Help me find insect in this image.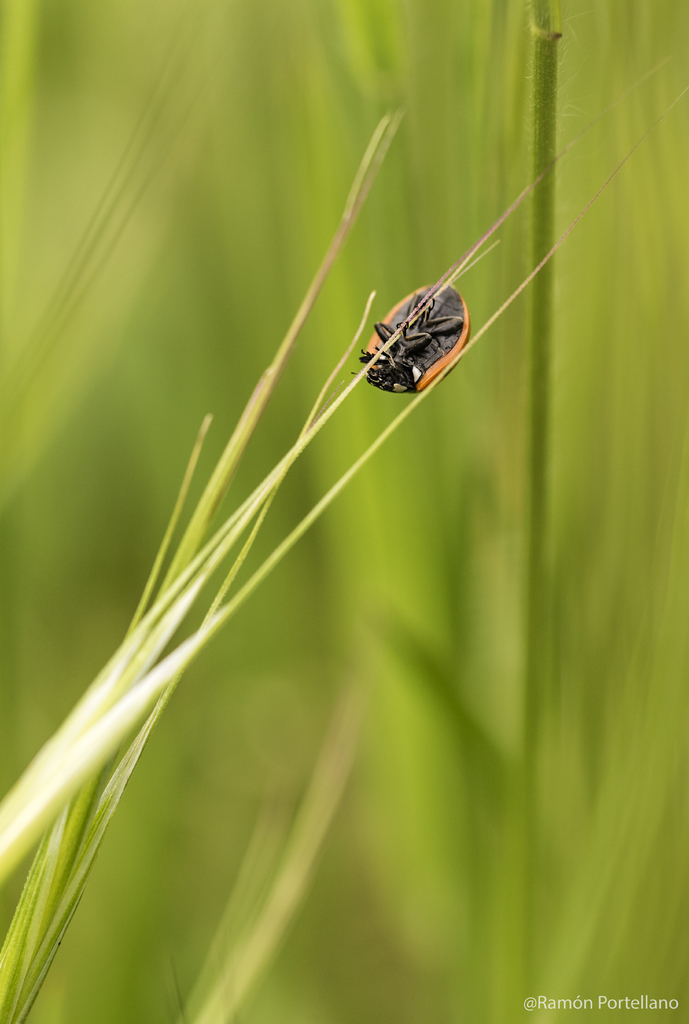
Found it: Rect(352, 280, 469, 391).
